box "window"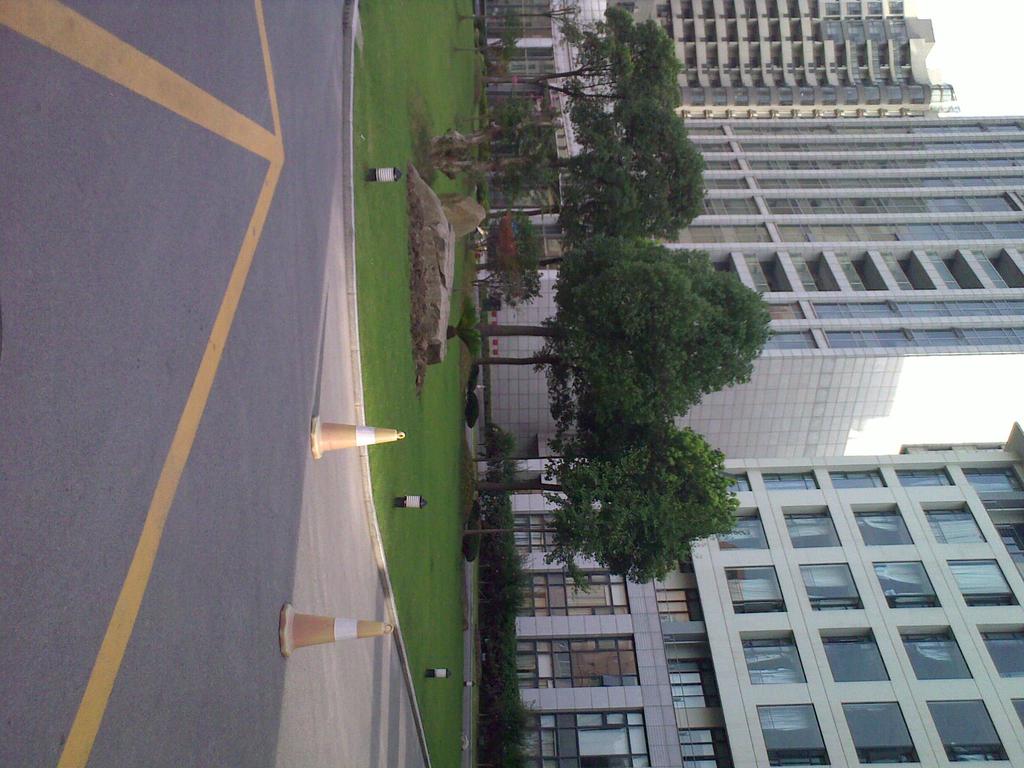
[891,458,961,487]
